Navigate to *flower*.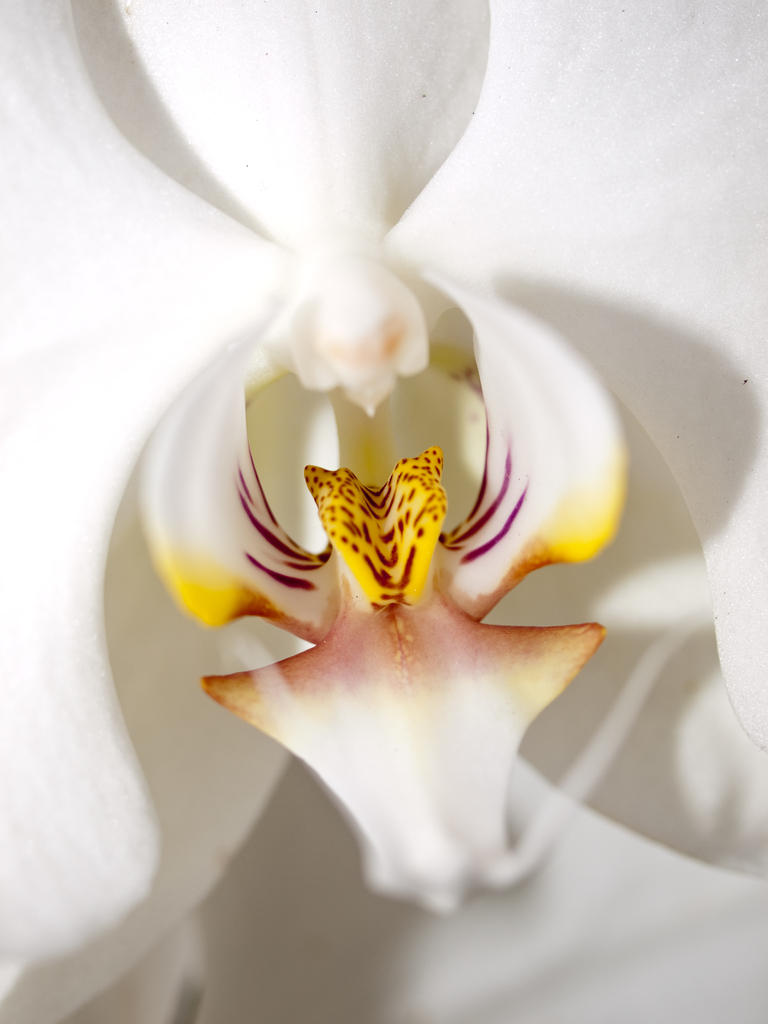
Navigation target: bbox(0, 7, 767, 1022).
